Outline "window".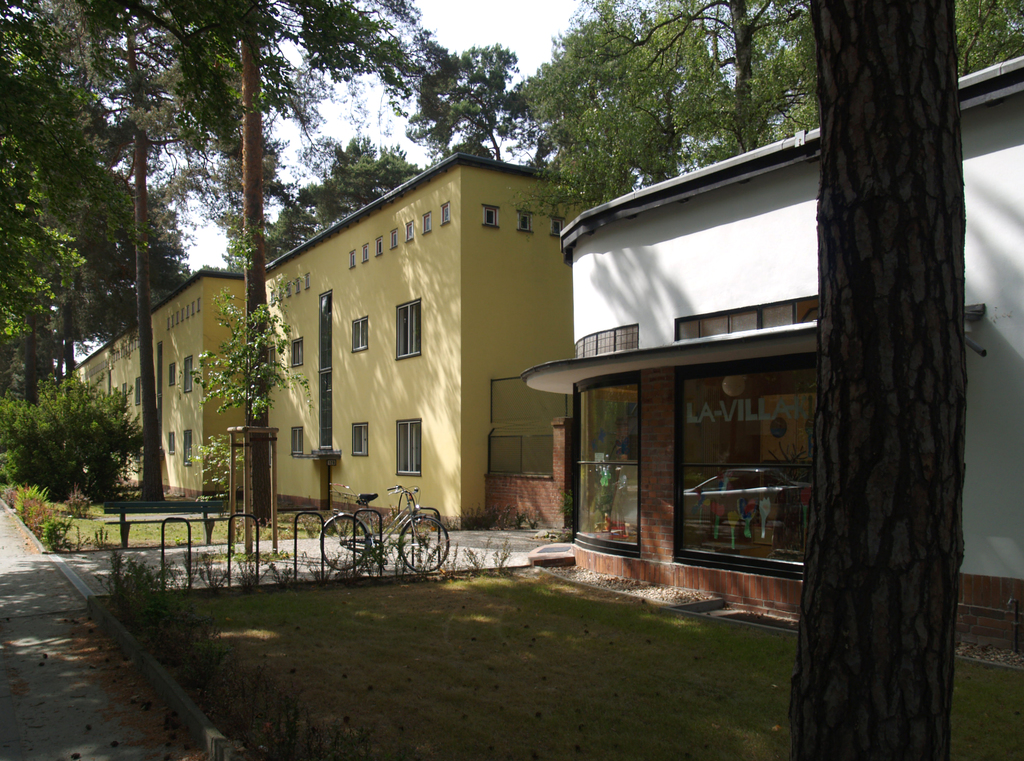
Outline: (left=375, top=237, right=383, bottom=256).
